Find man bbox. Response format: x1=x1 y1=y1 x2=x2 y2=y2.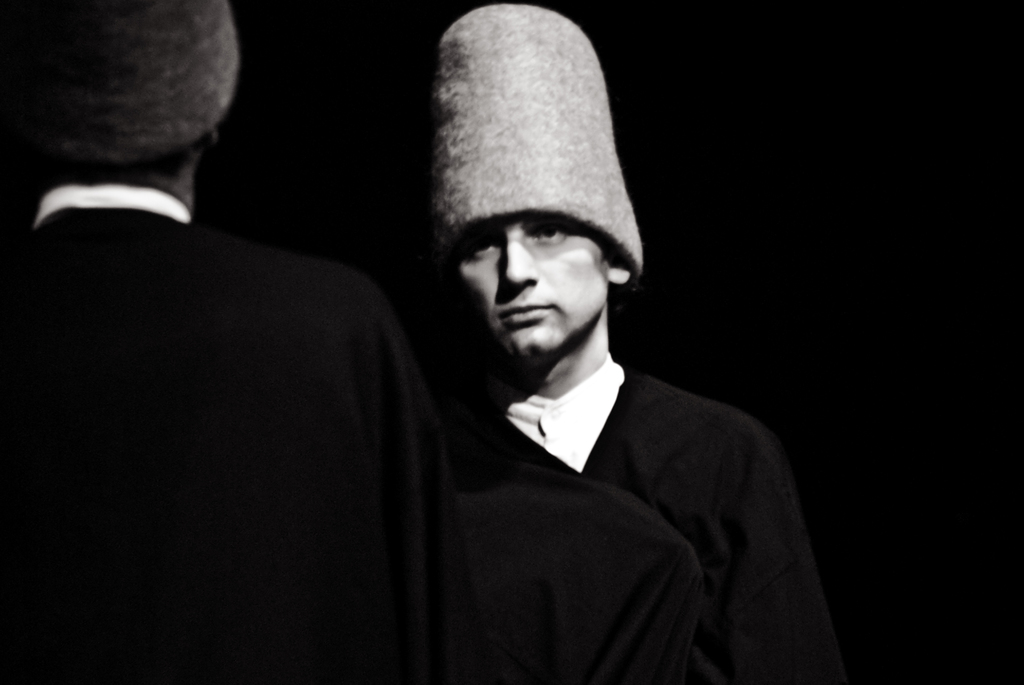
x1=372 y1=143 x2=839 y2=670.
